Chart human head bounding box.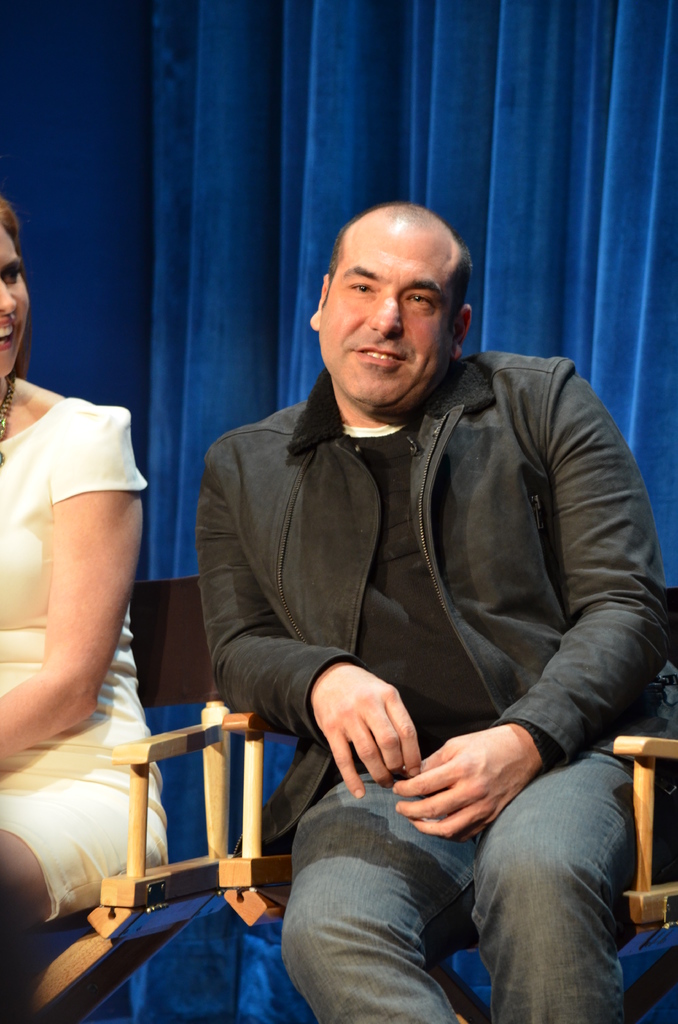
Charted: detection(0, 193, 29, 383).
